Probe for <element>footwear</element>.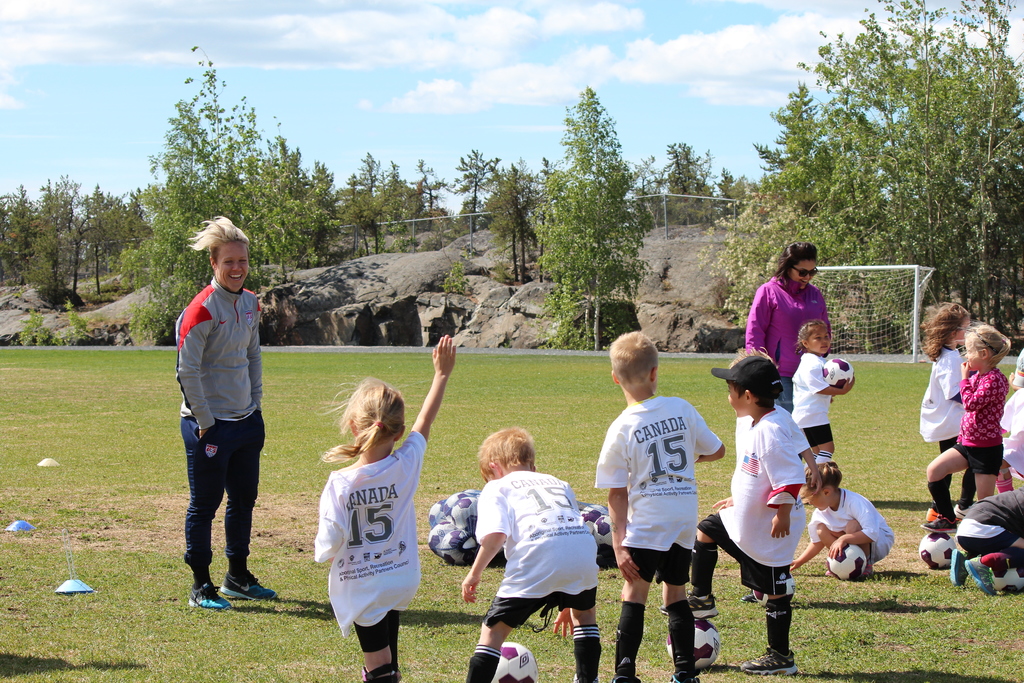
Probe result: x1=220, y1=565, x2=277, y2=603.
